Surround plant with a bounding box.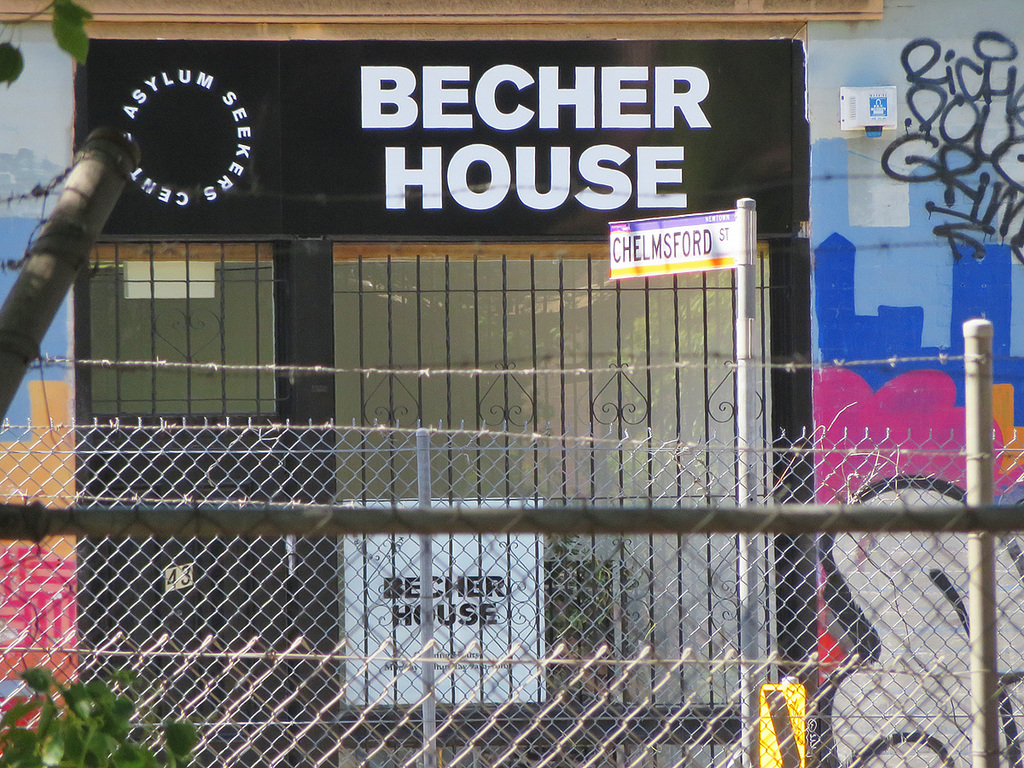
[0,653,215,767].
